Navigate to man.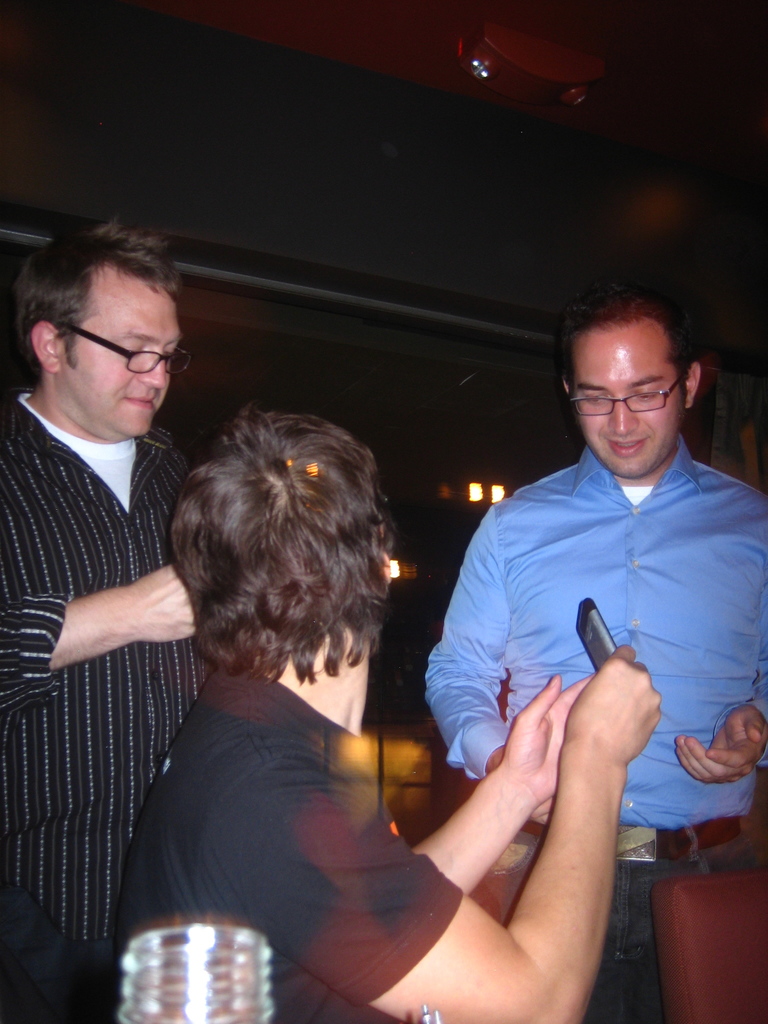
Navigation target: [105,412,655,1023].
